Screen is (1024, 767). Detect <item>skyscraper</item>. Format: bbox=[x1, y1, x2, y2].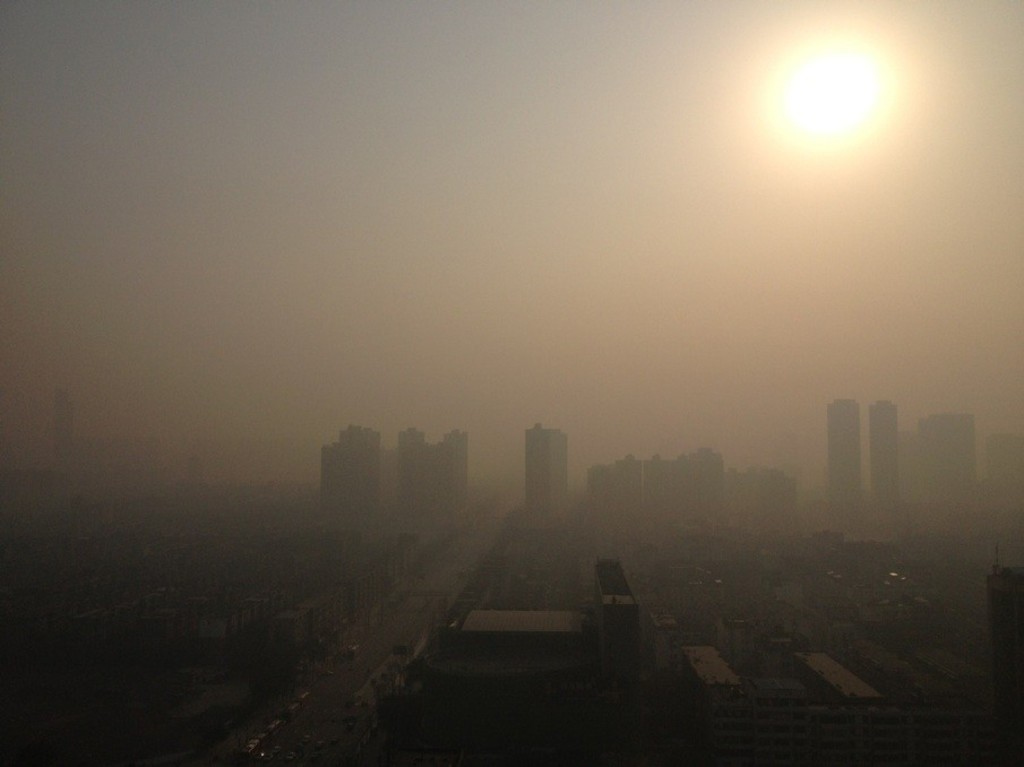
bbox=[325, 424, 384, 515].
